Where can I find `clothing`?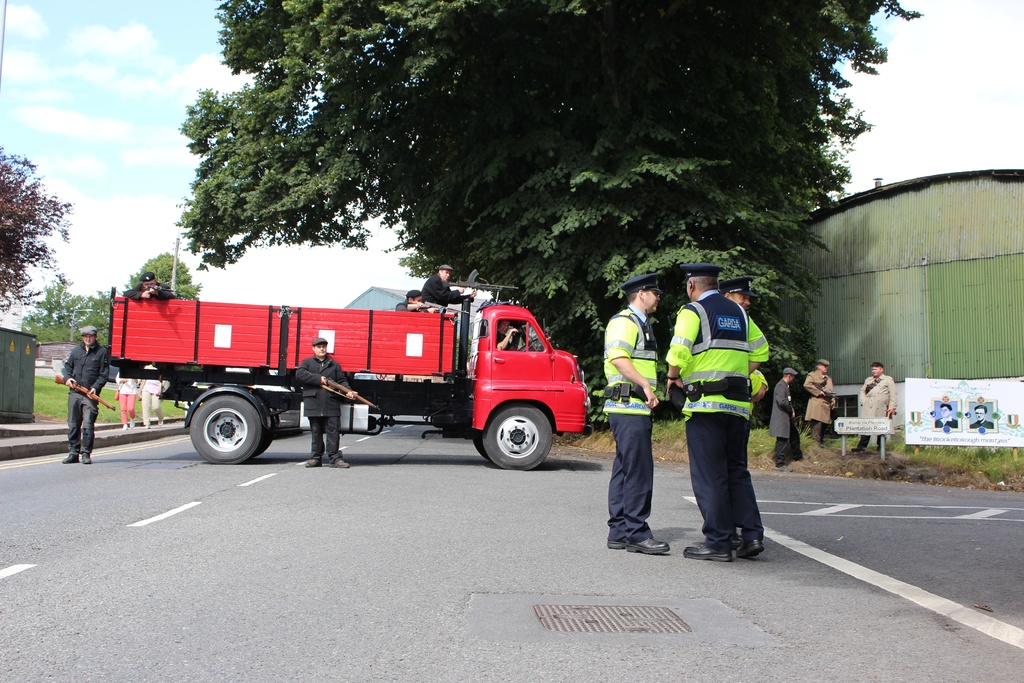
You can find it at (598, 300, 658, 547).
